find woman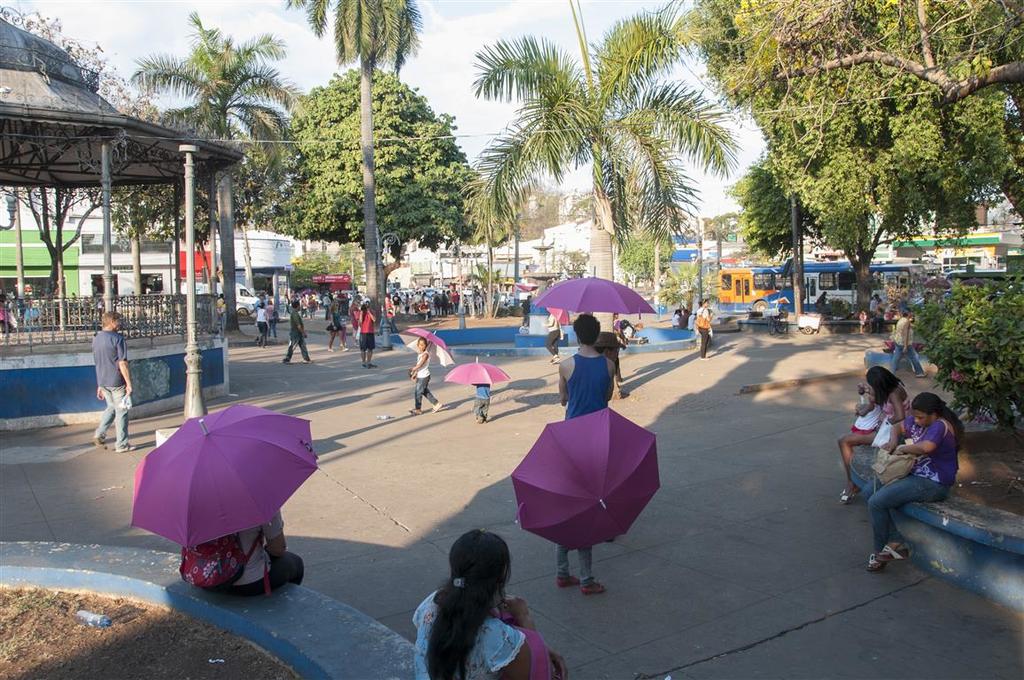
<box>329,299,350,352</box>
